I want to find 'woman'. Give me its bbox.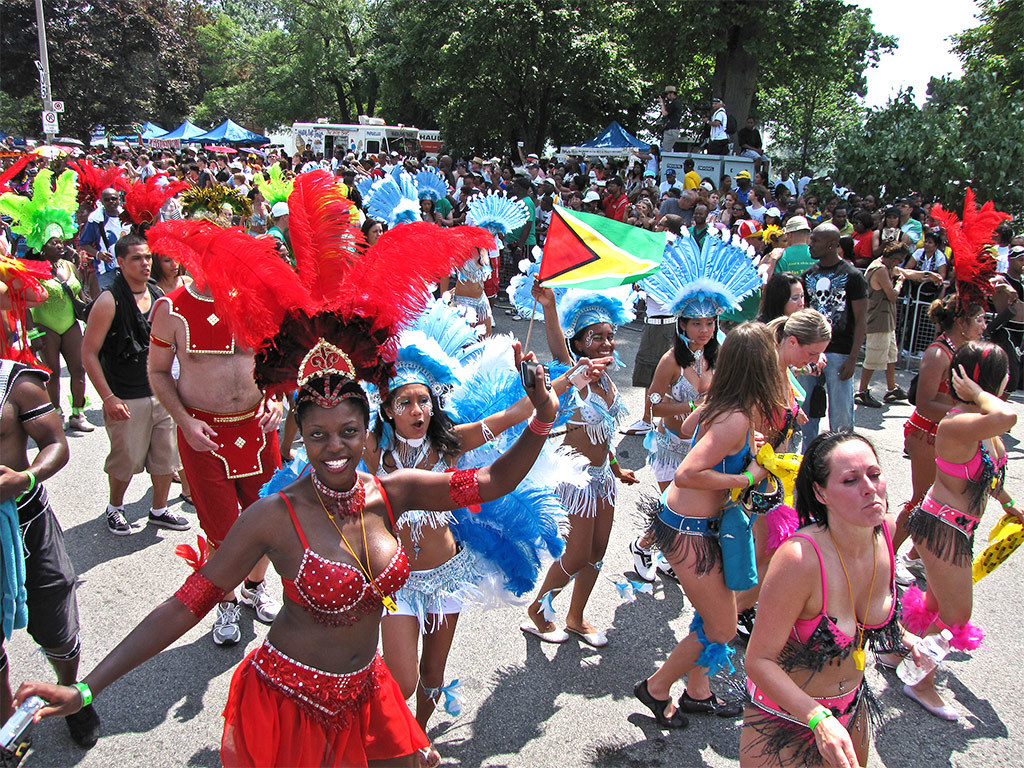
<bbox>872, 210, 909, 255</bbox>.
